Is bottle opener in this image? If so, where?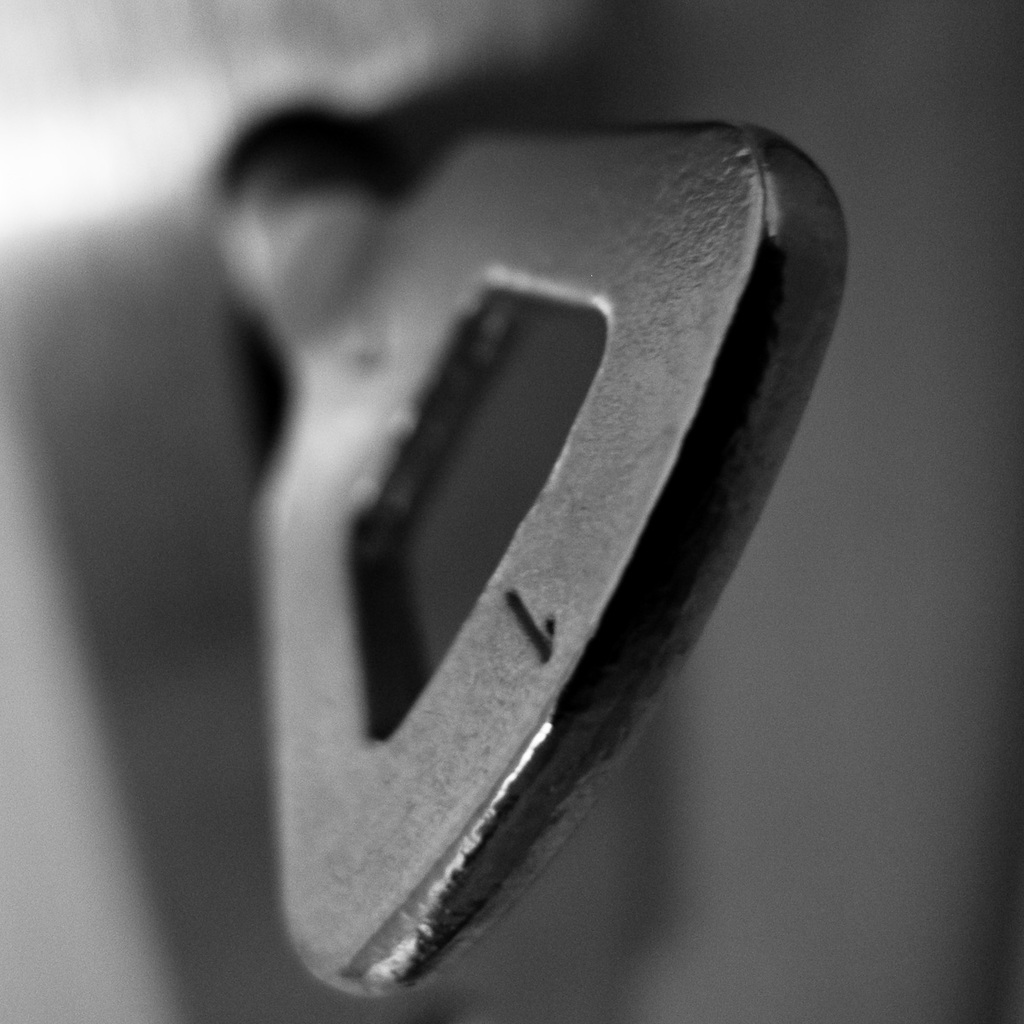
Yes, at region(207, 120, 847, 1003).
